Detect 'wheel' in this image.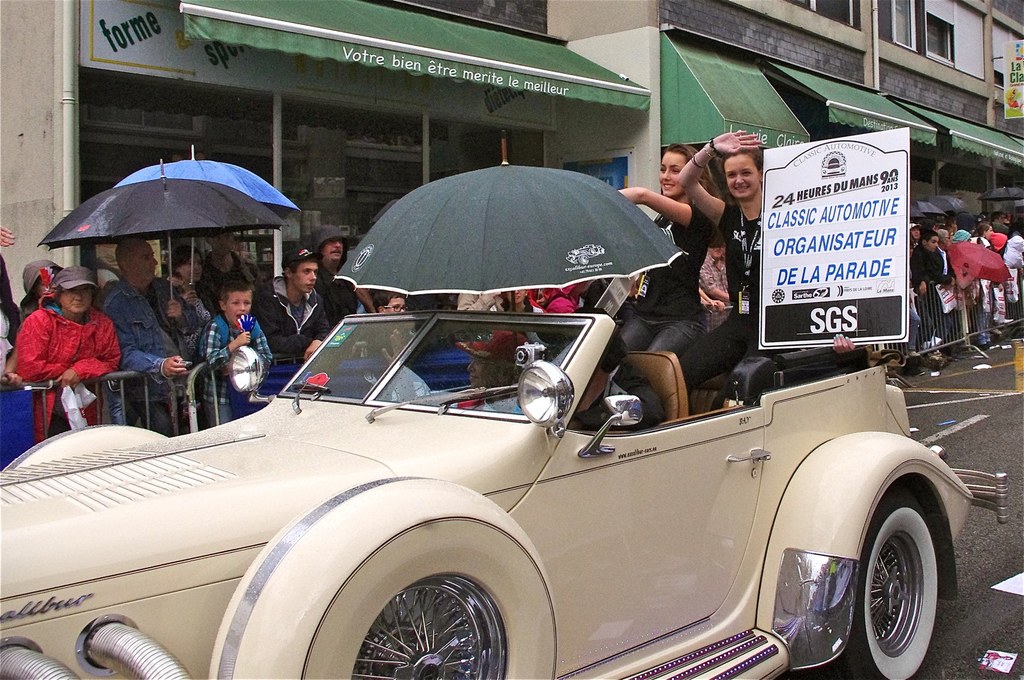
Detection: detection(216, 474, 554, 679).
